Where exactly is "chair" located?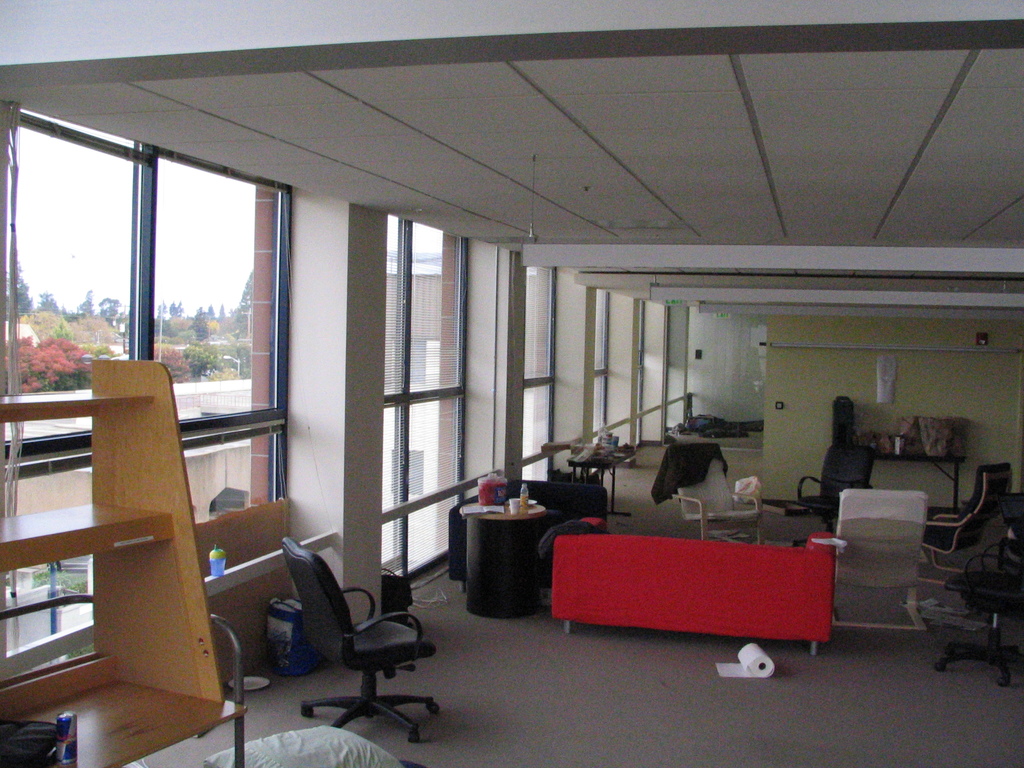
Its bounding box is <box>933,543,1021,688</box>.
